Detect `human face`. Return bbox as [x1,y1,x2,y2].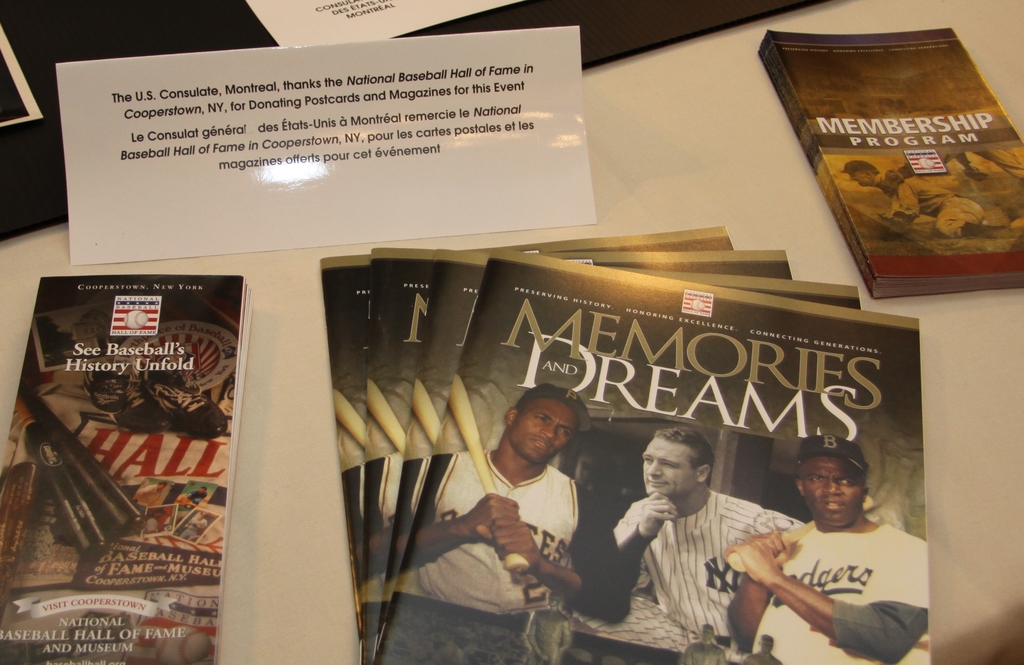
[643,445,697,497].
